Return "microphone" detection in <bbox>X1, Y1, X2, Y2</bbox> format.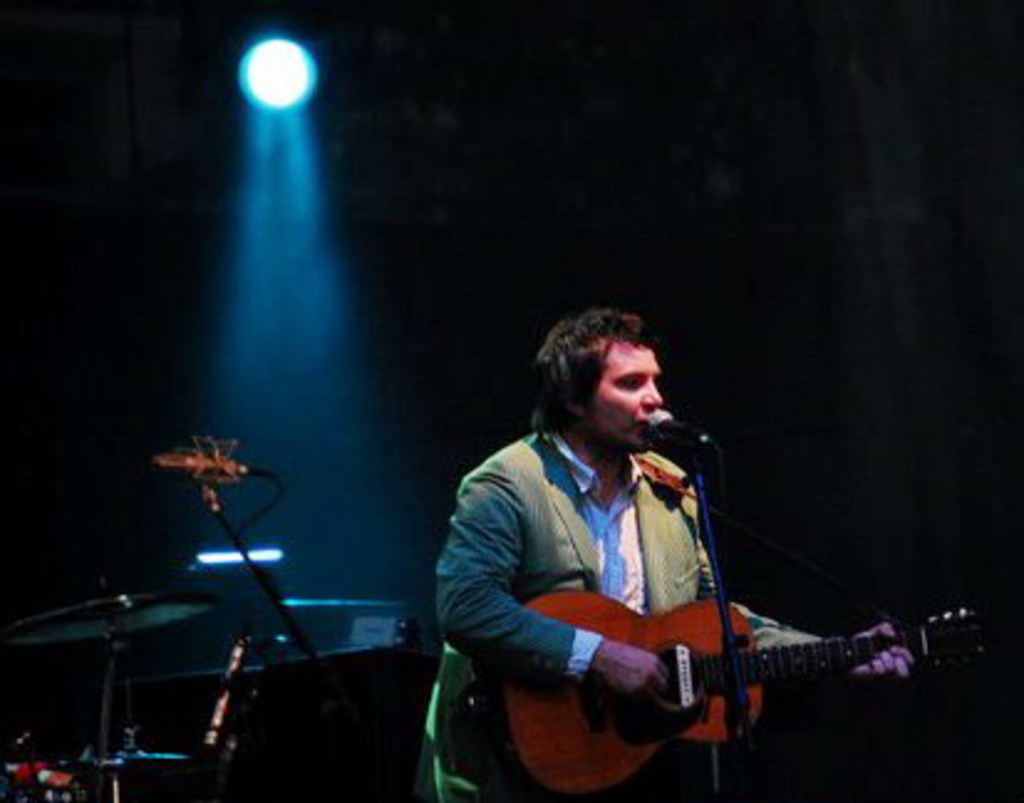
<bbox>650, 409, 699, 446</bbox>.
